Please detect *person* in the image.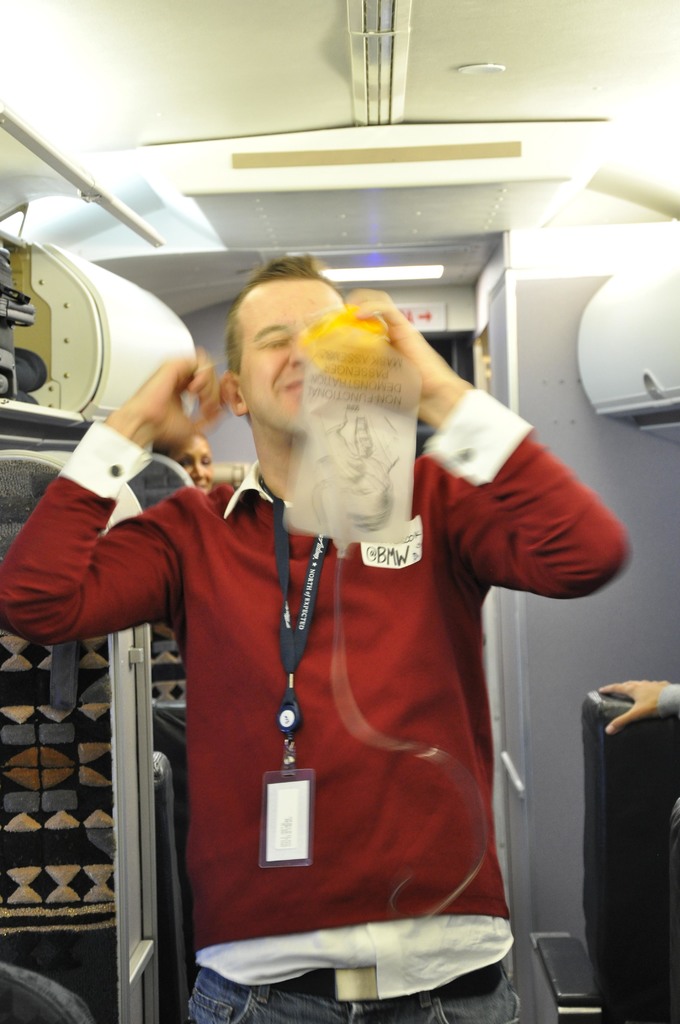
x1=0 y1=248 x2=636 y2=1023.
